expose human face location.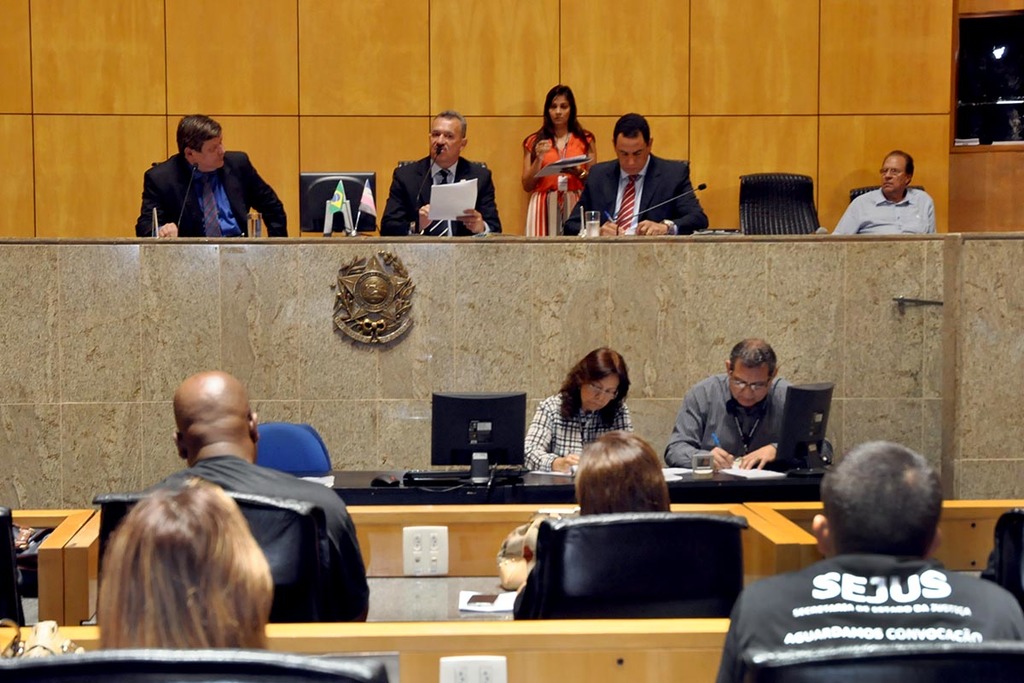
Exposed at [880, 154, 908, 197].
